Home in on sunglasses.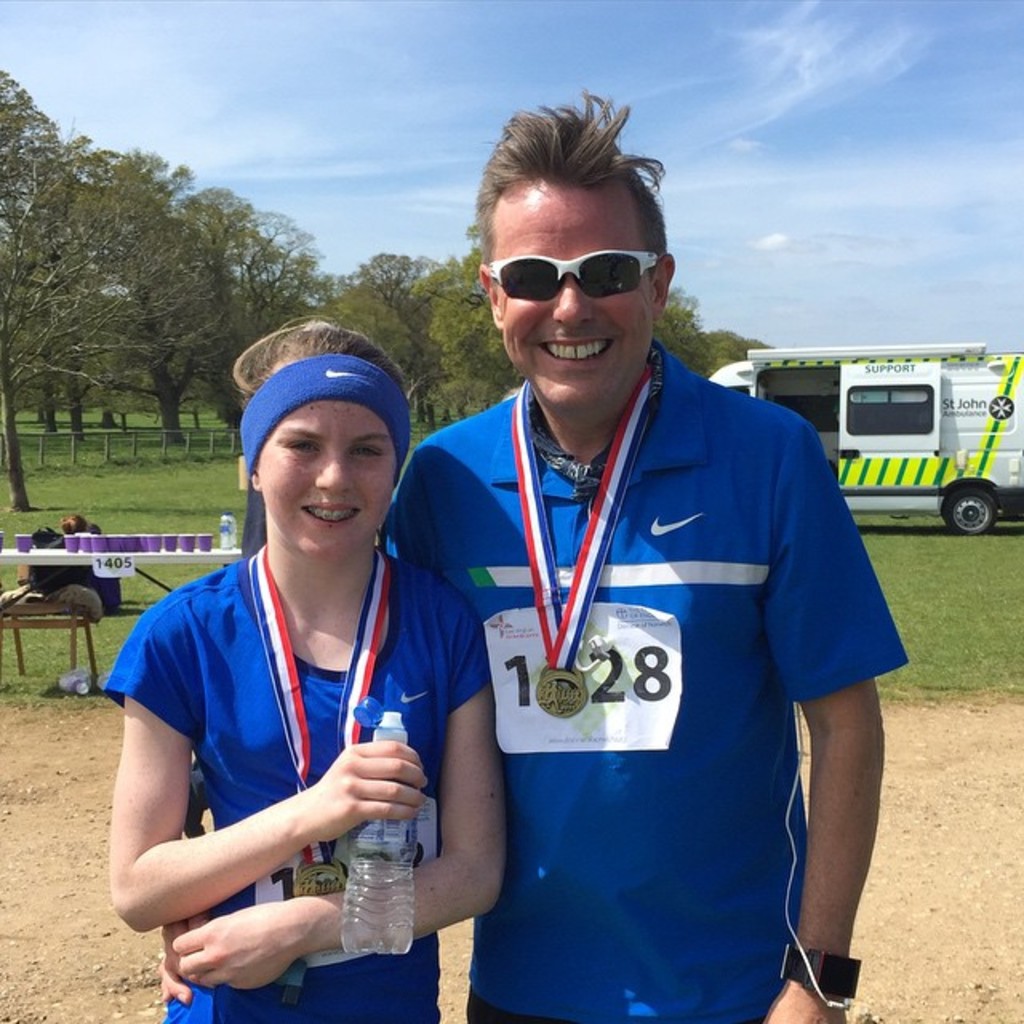
Homed in at Rect(485, 237, 661, 307).
